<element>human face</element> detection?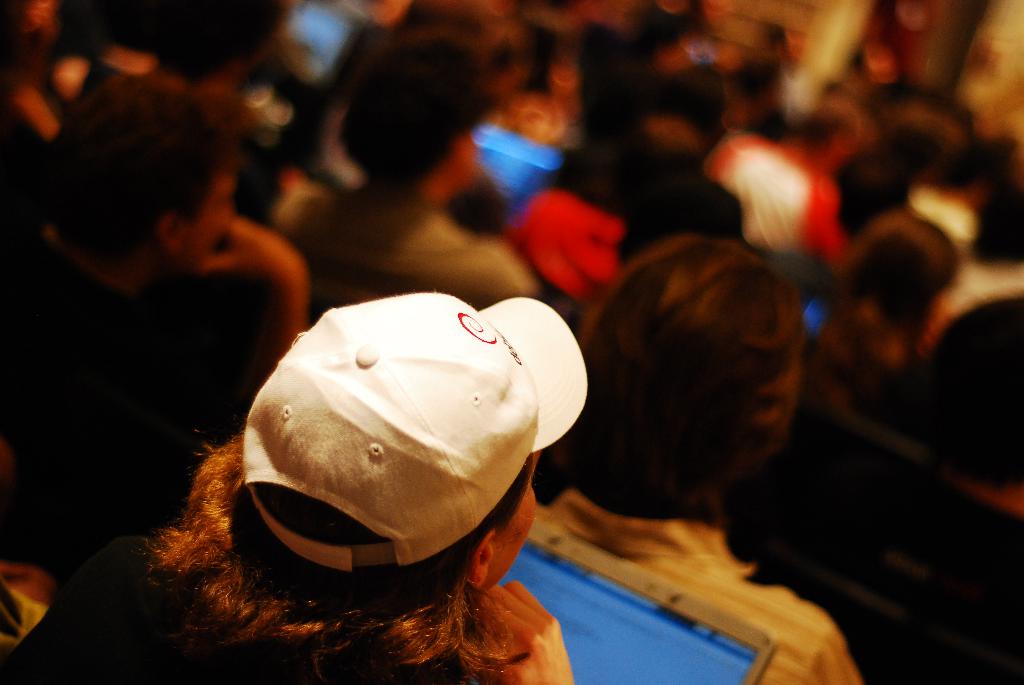
x1=180 y1=169 x2=234 y2=272
